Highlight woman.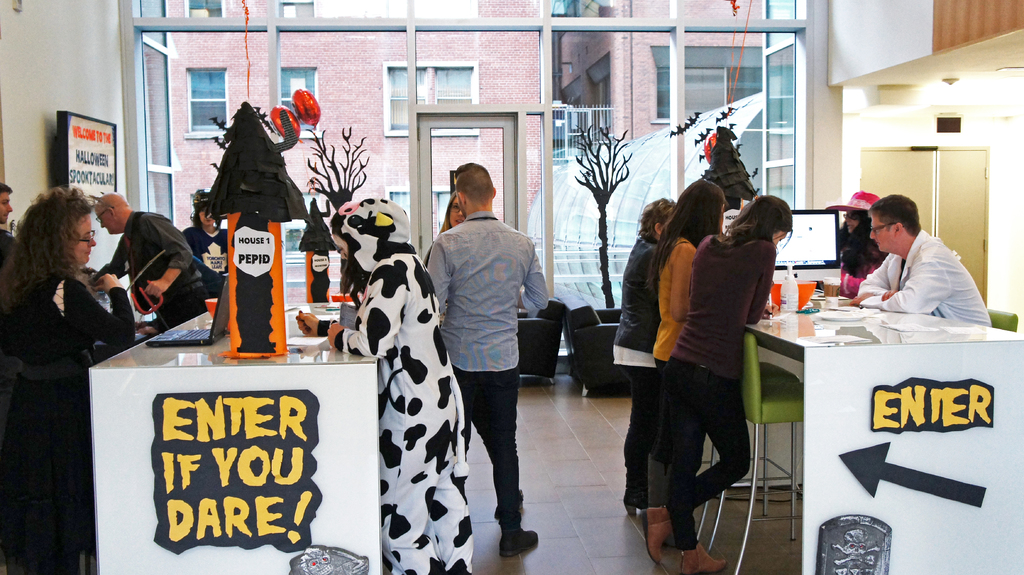
Highlighted region: left=417, top=191, right=466, bottom=269.
